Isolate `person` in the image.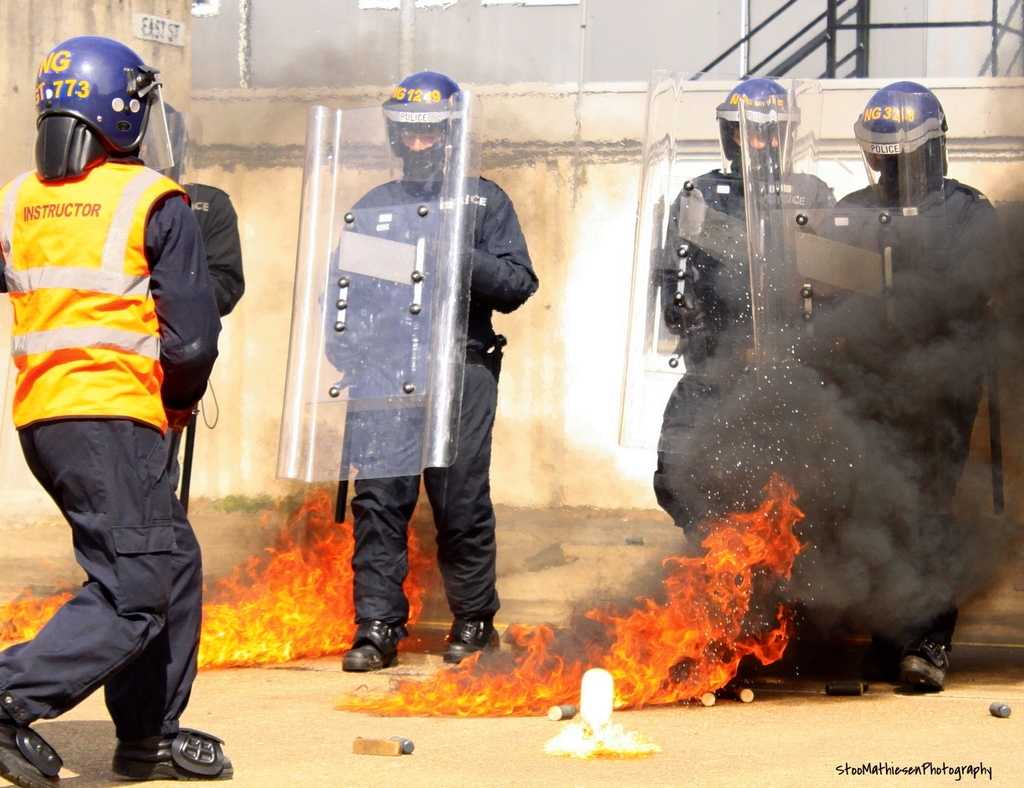
Isolated region: crop(754, 78, 1009, 713).
